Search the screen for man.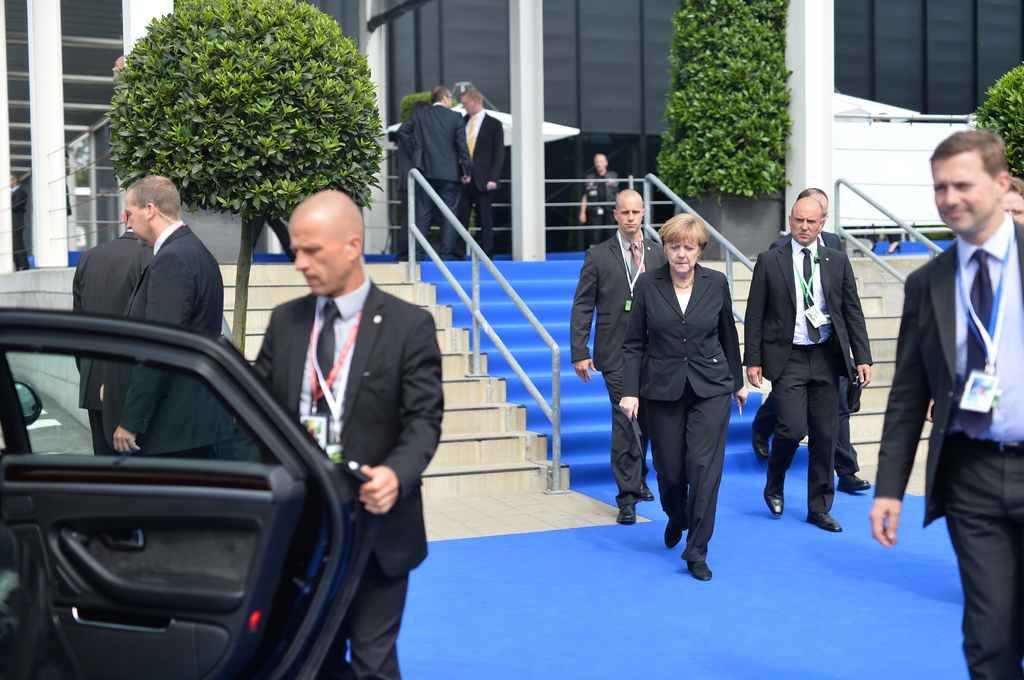
Found at left=388, top=98, right=439, bottom=261.
